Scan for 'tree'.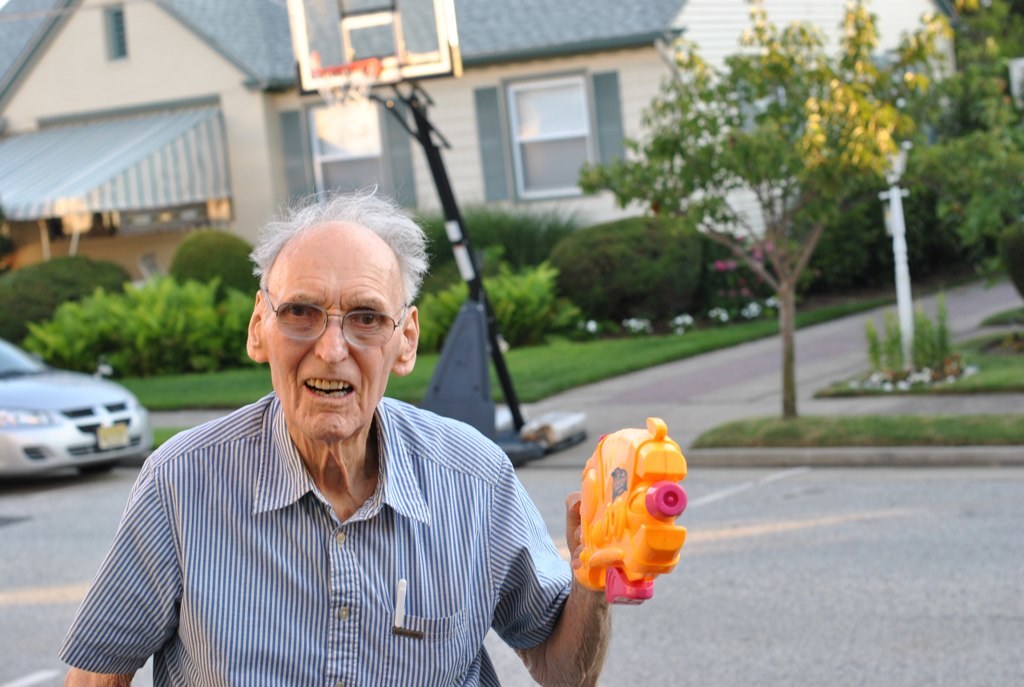
Scan result: select_region(618, 20, 960, 350).
